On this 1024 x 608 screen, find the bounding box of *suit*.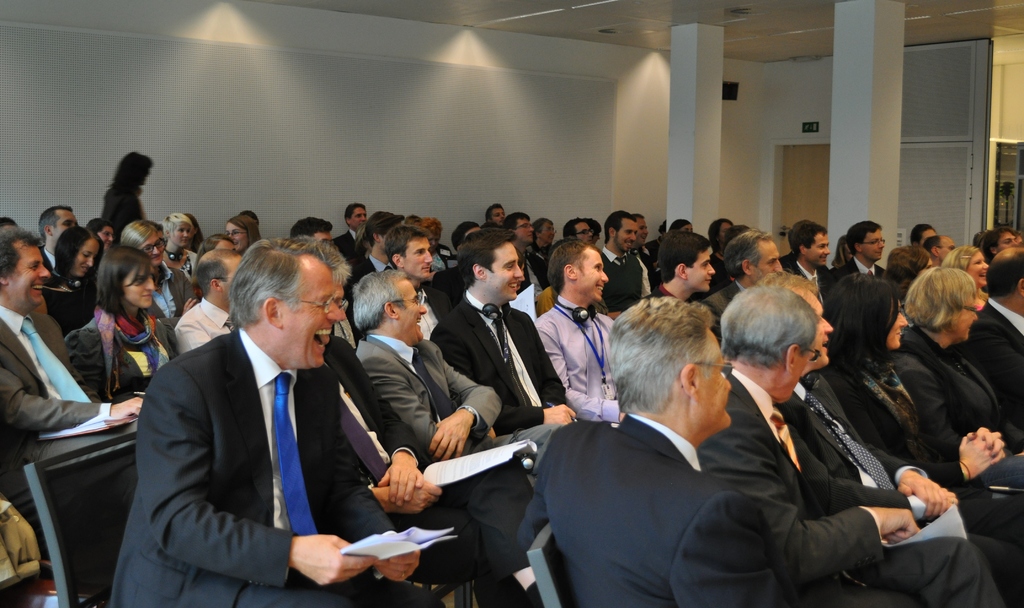
Bounding box: detection(129, 246, 403, 607).
